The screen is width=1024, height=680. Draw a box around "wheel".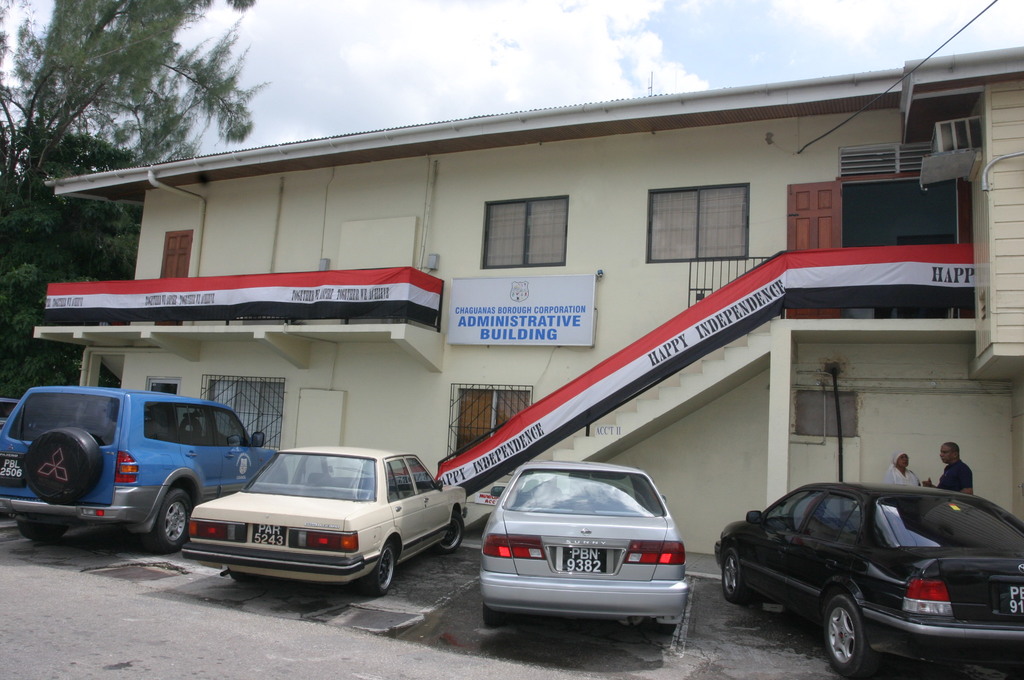
<bbox>438, 512, 465, 553</bbox>.
